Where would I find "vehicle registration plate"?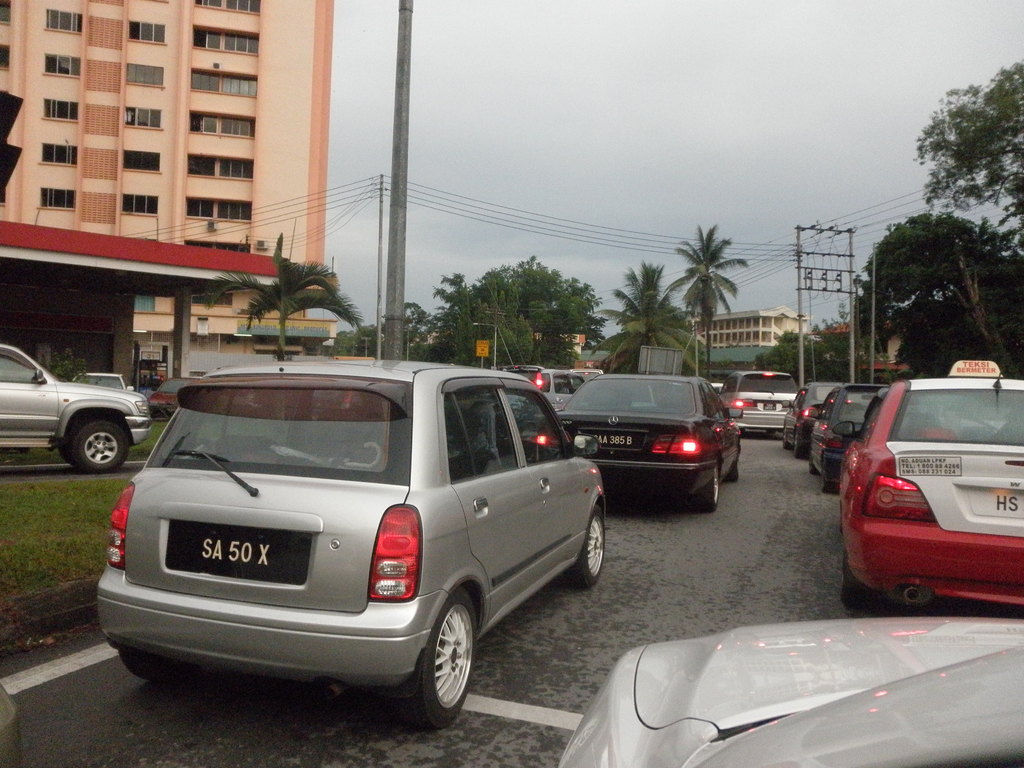
At BBox(966, 483, 1023, 519).
